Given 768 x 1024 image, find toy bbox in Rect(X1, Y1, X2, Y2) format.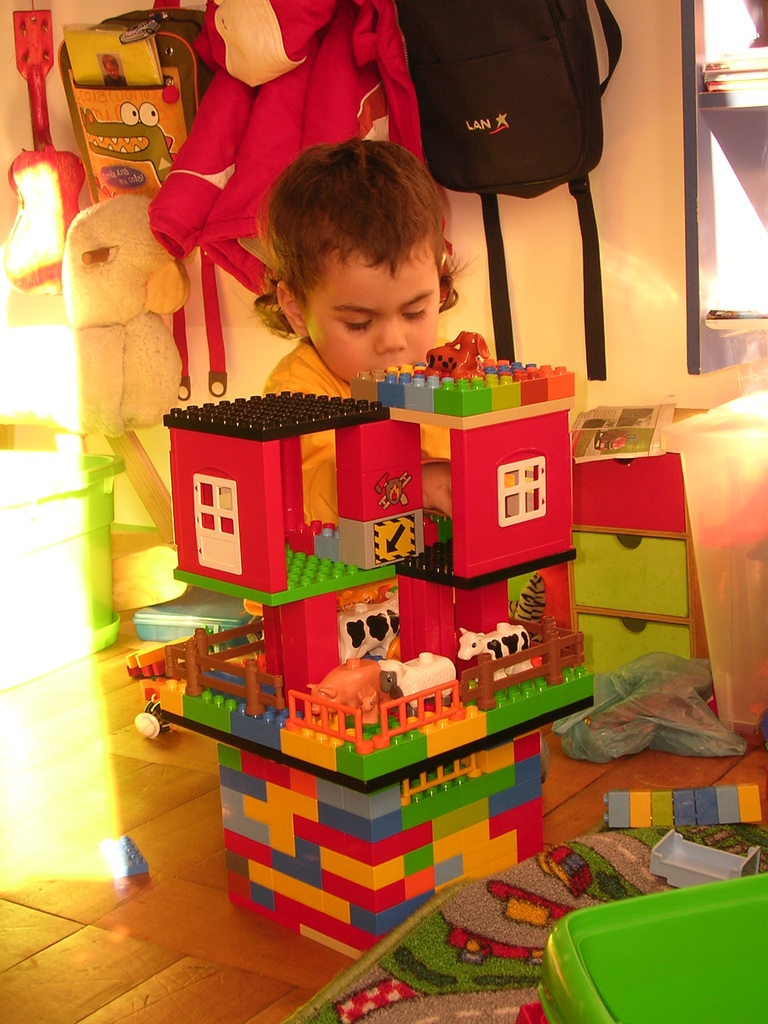
Rect(54, 179, 182, 436).
